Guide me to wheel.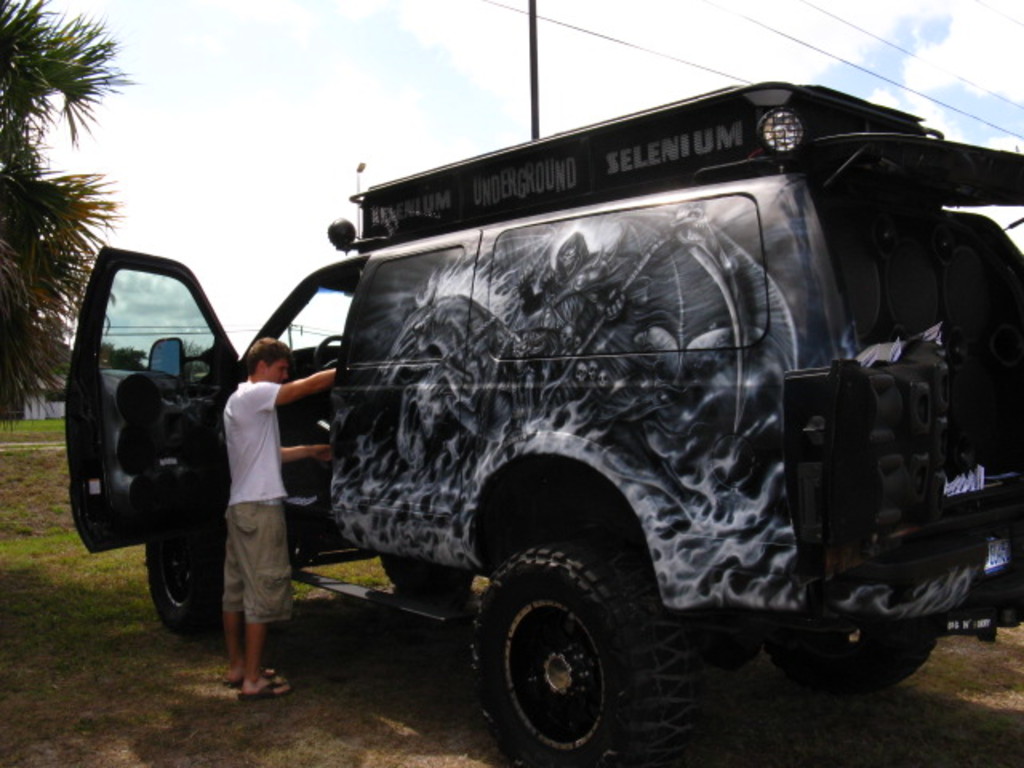
Guidance: 146, 526, 232, 638.
